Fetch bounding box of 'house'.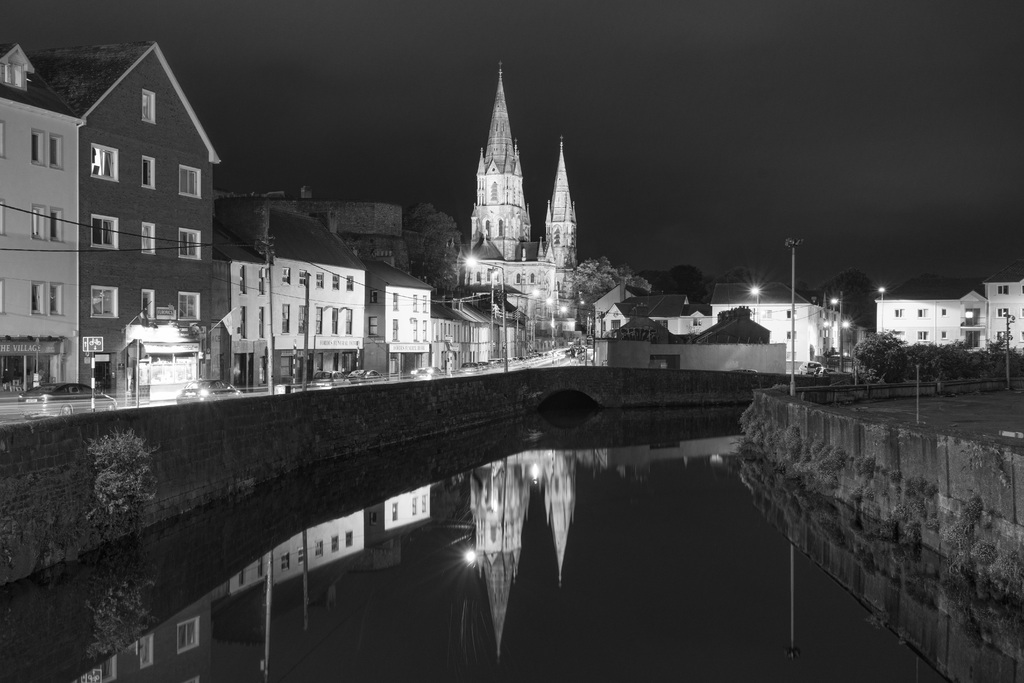
Bbox: pyautogui.locateOnScreen(205, 184, 373, 386).
